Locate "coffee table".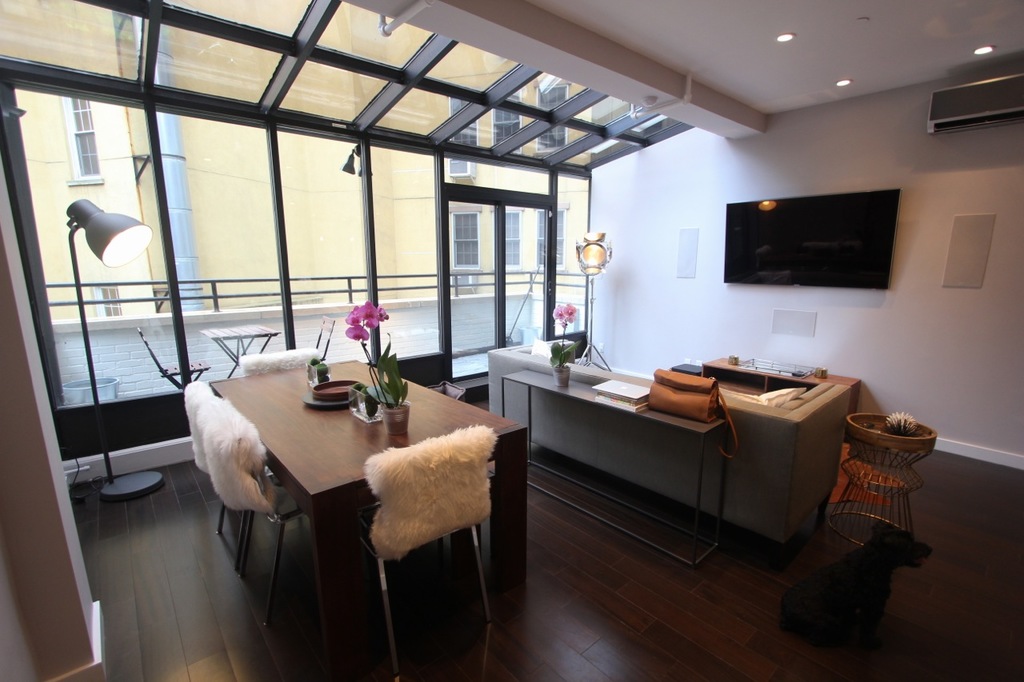
Bounding box: [left=699, top=363, right=862, bottom=436].
